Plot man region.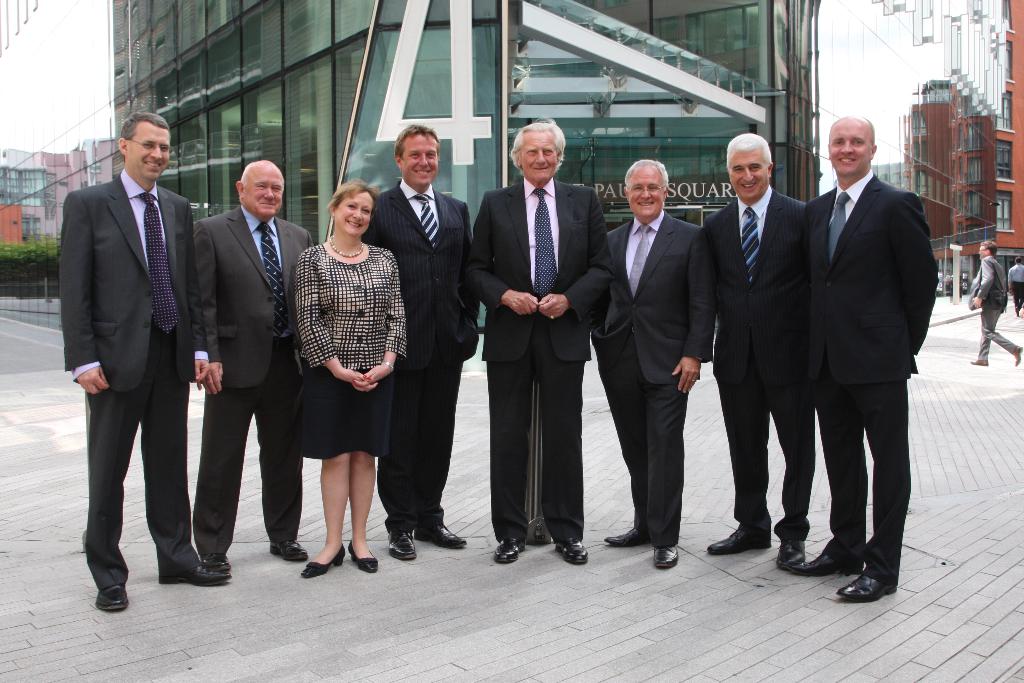
Plotted at region(59, 114, 232, 610).
